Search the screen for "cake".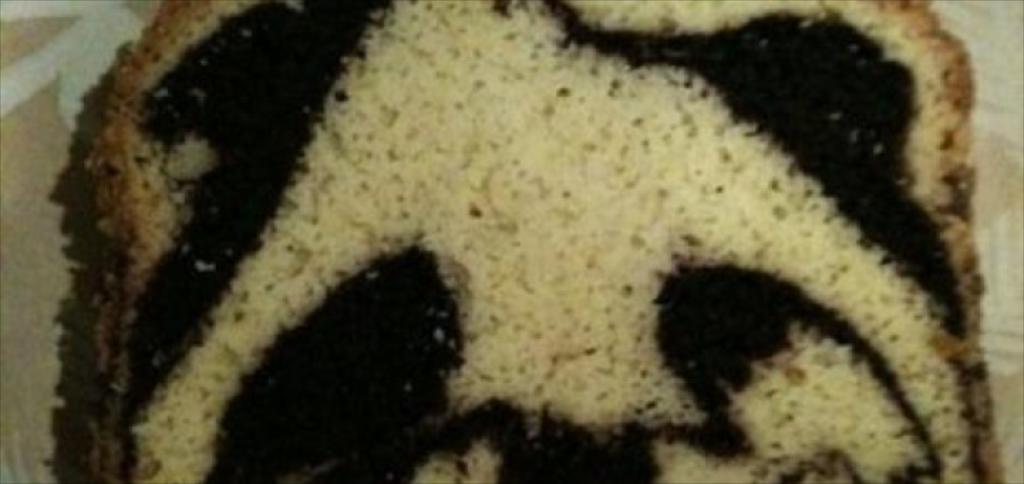
Found at box=[50, 0, 1007, 483].
